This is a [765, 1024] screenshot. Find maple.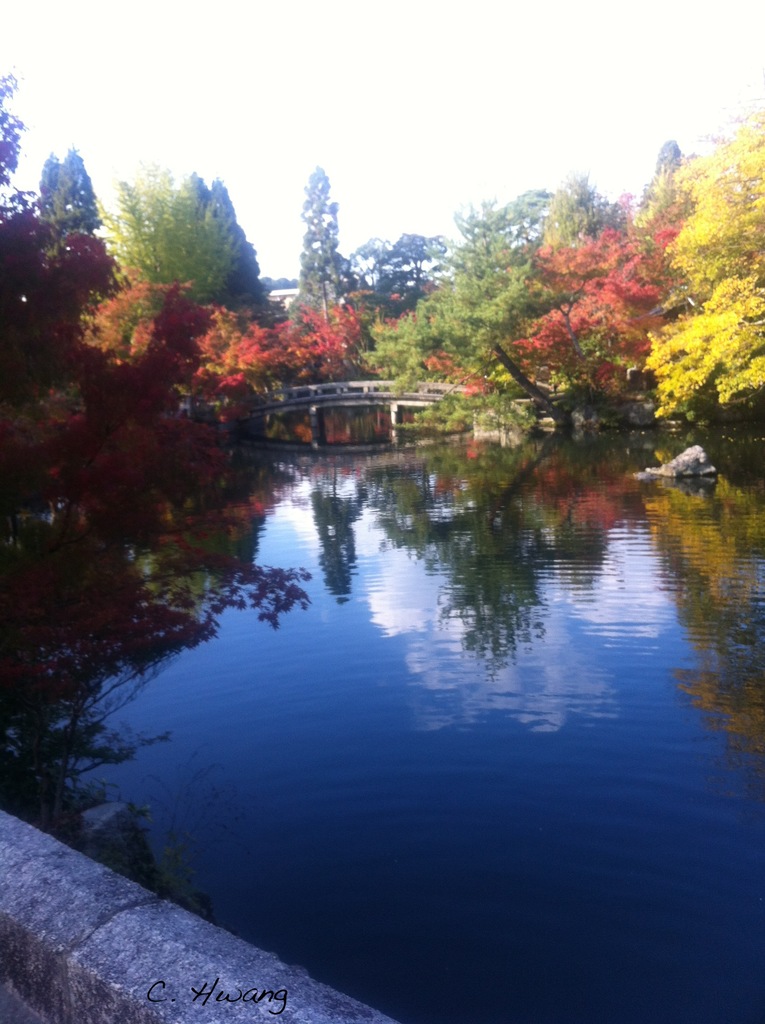
Bounding box: bbox(85, 274, 225, 405).
